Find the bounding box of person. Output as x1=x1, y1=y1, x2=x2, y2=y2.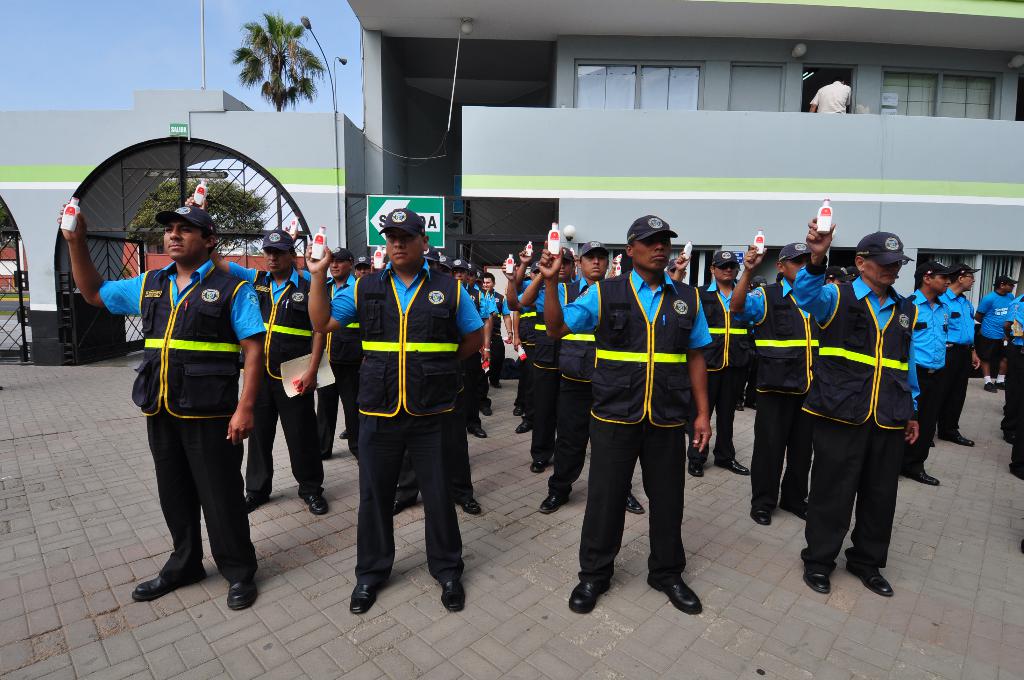
x1=286, y1=243, x2=362, y2=439.
